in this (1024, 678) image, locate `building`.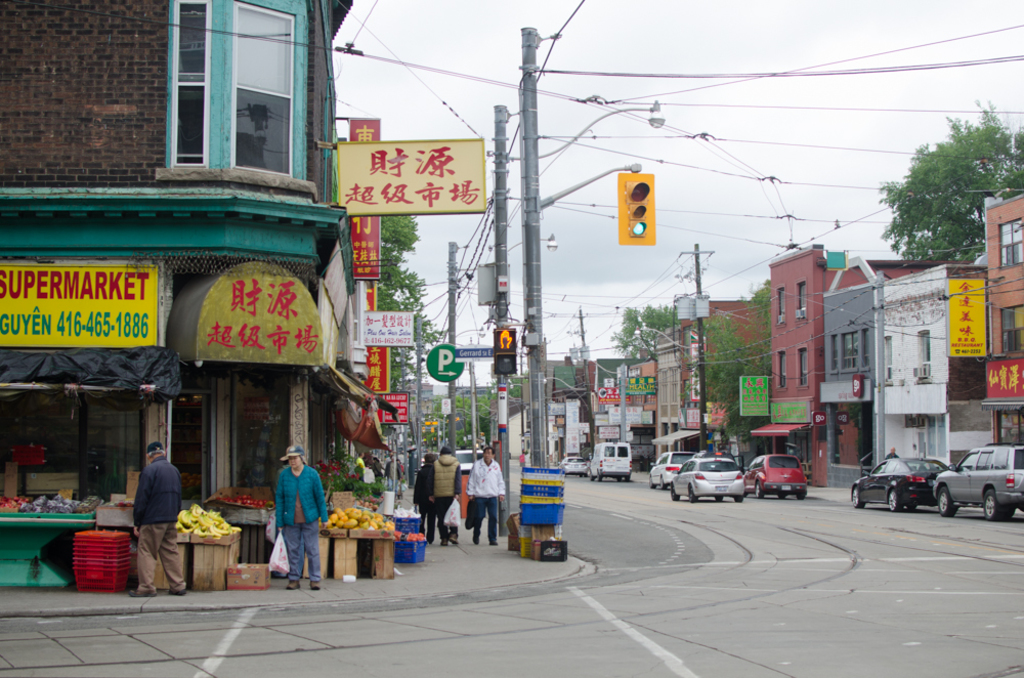
Bounding box: [x1=402, y1=382, x2=430, y2=428].
